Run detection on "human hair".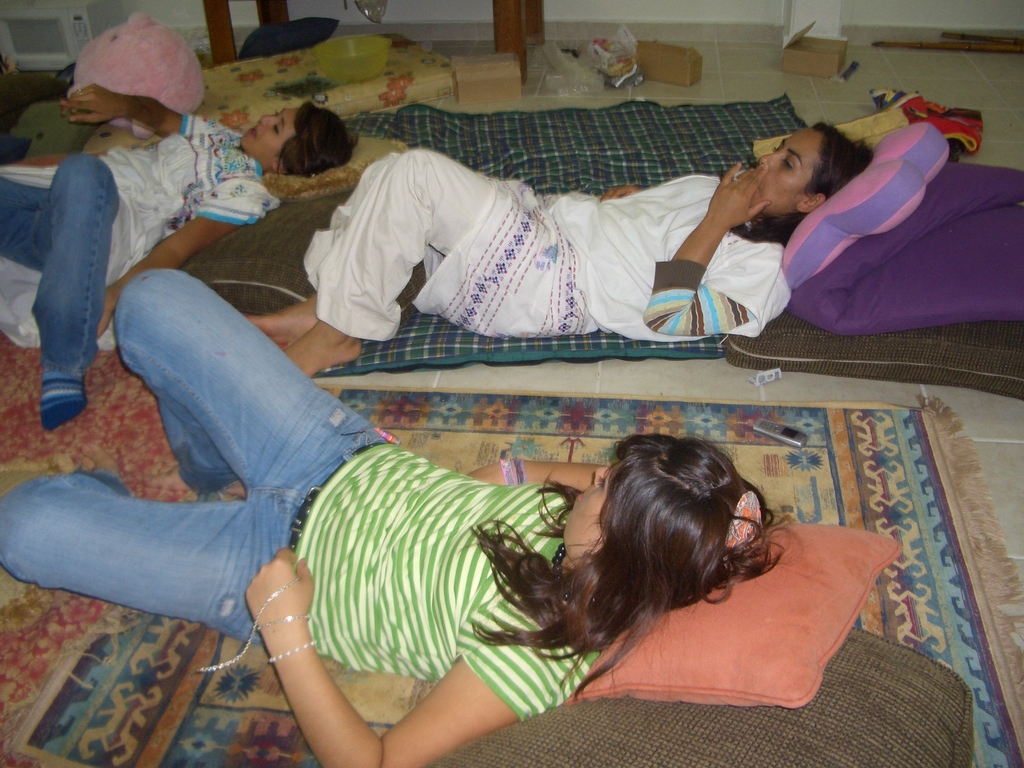
Result: locate(550, 433, 765, 691).
